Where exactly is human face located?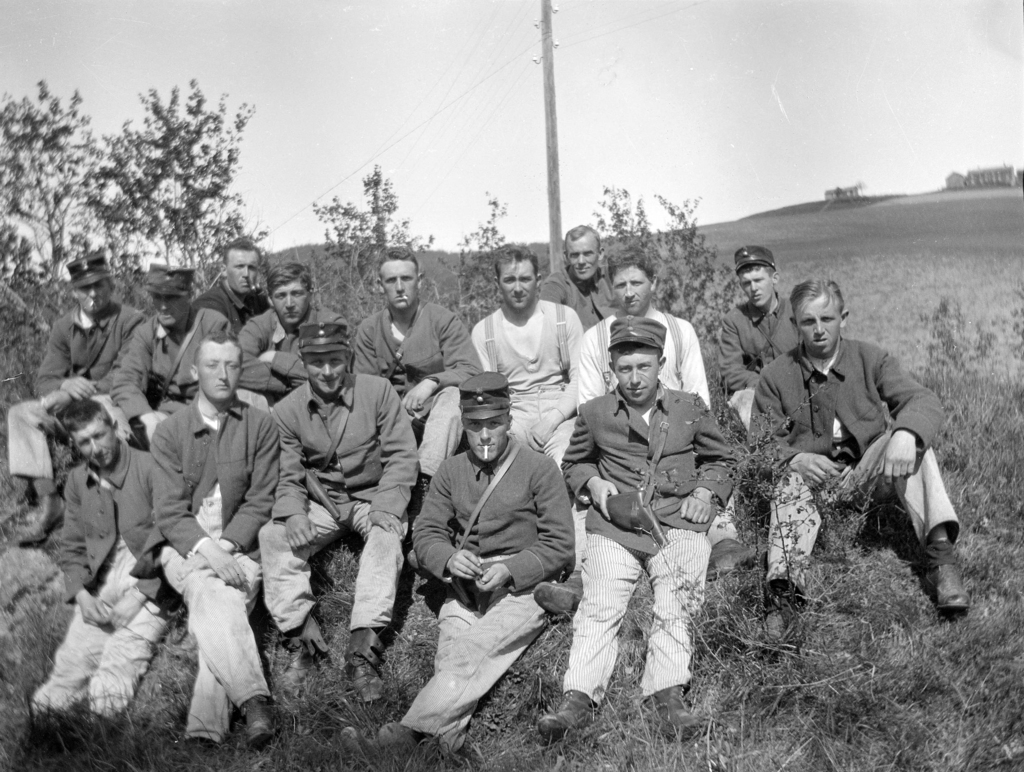
Its bounding box is bbox(226, 249, 261, 297).
